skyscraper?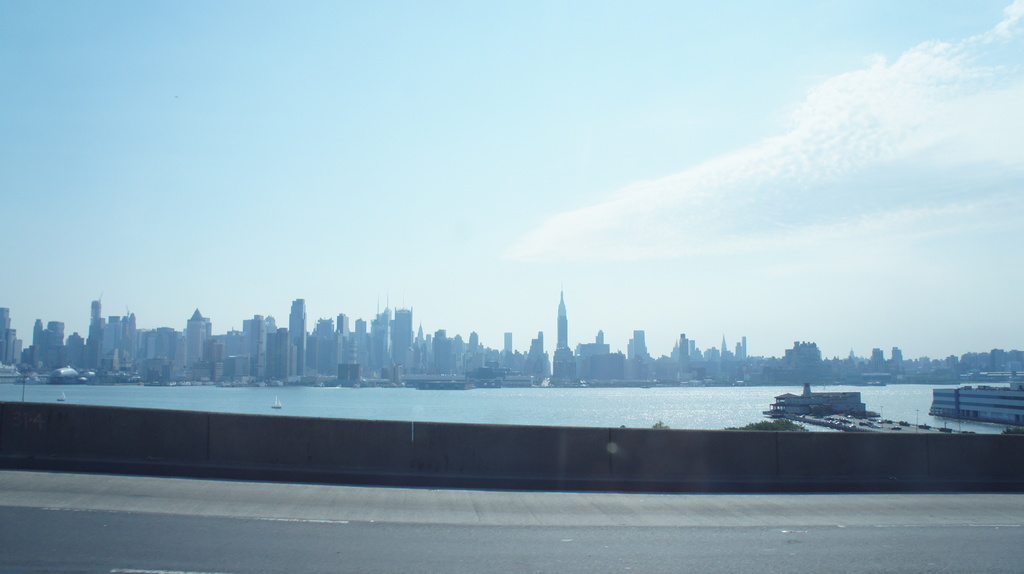
pyautogui.locateOnScreen(337, 315, 349, 341)
